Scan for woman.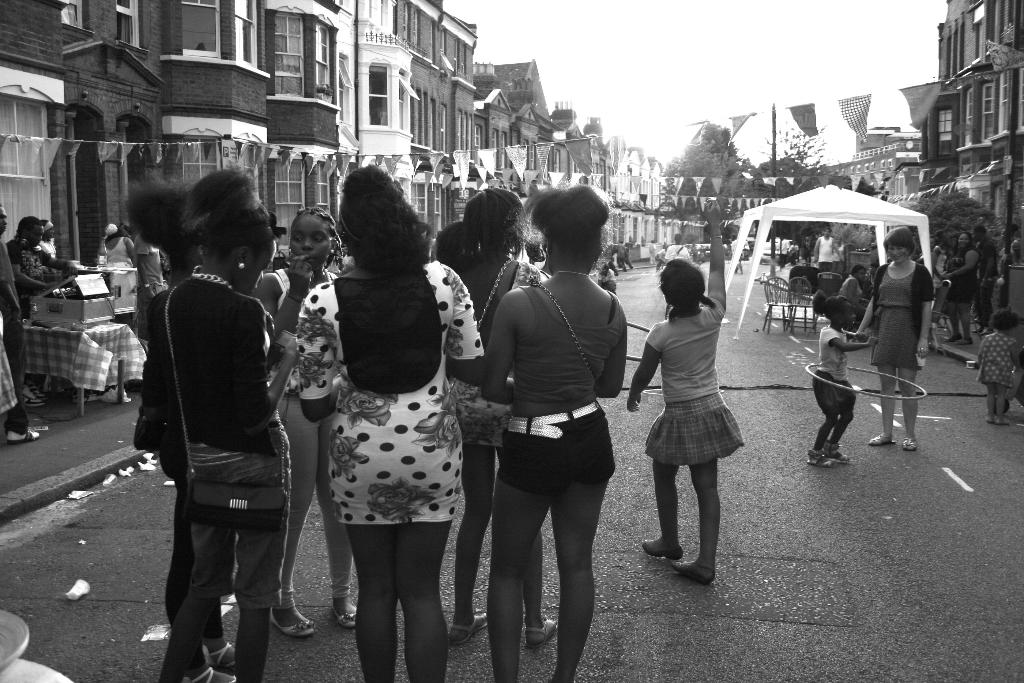
Scan result: <region>997, 220, 1022, 276</region>.
